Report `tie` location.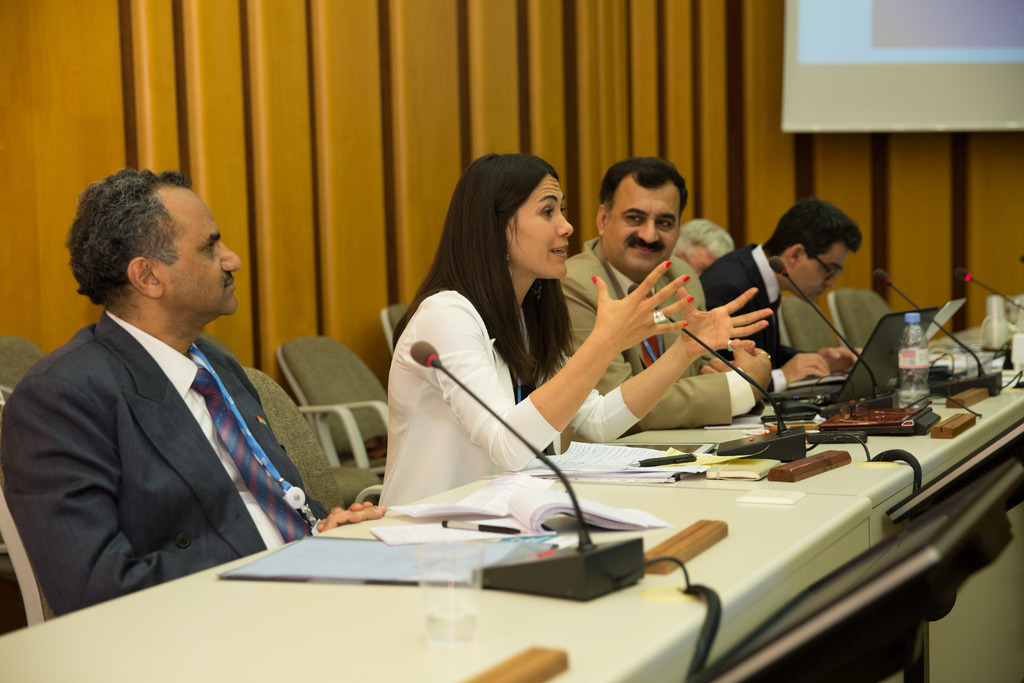
Report: (x1=641, y1=287, x2=665, y2=372).
